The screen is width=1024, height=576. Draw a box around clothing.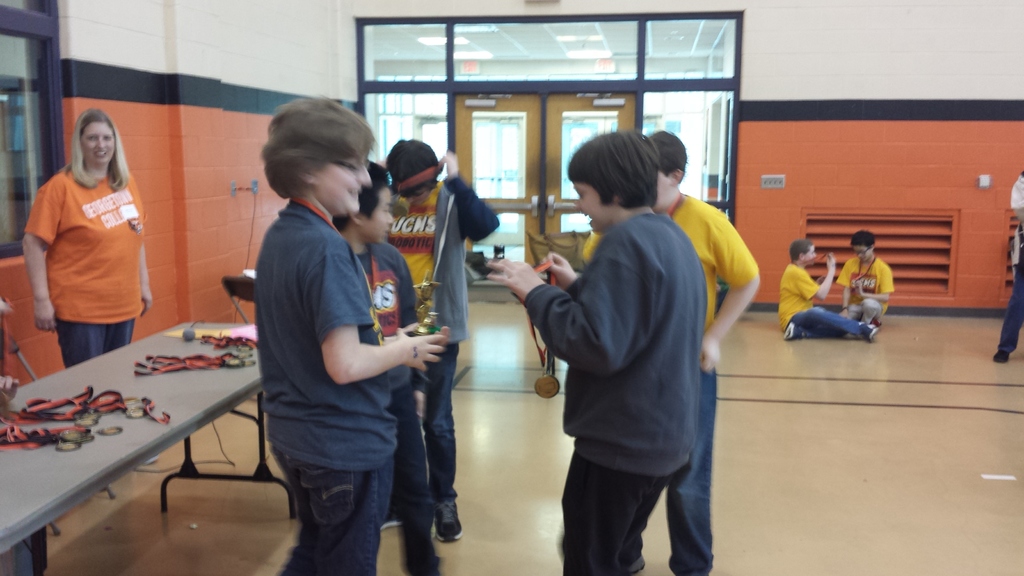
Rect(542, 208, 709, 557).
